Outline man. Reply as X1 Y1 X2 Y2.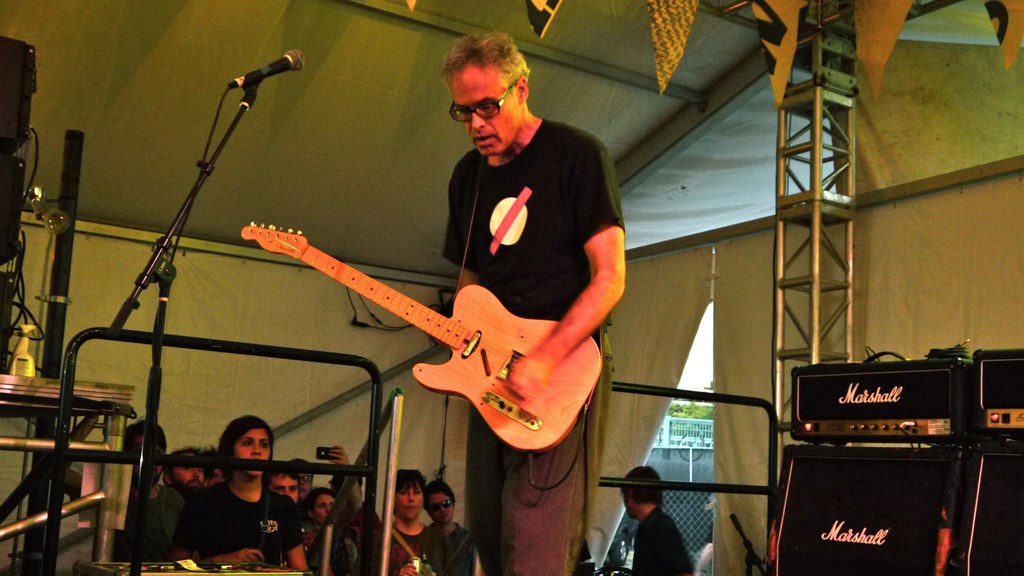
97 417 191 559.
